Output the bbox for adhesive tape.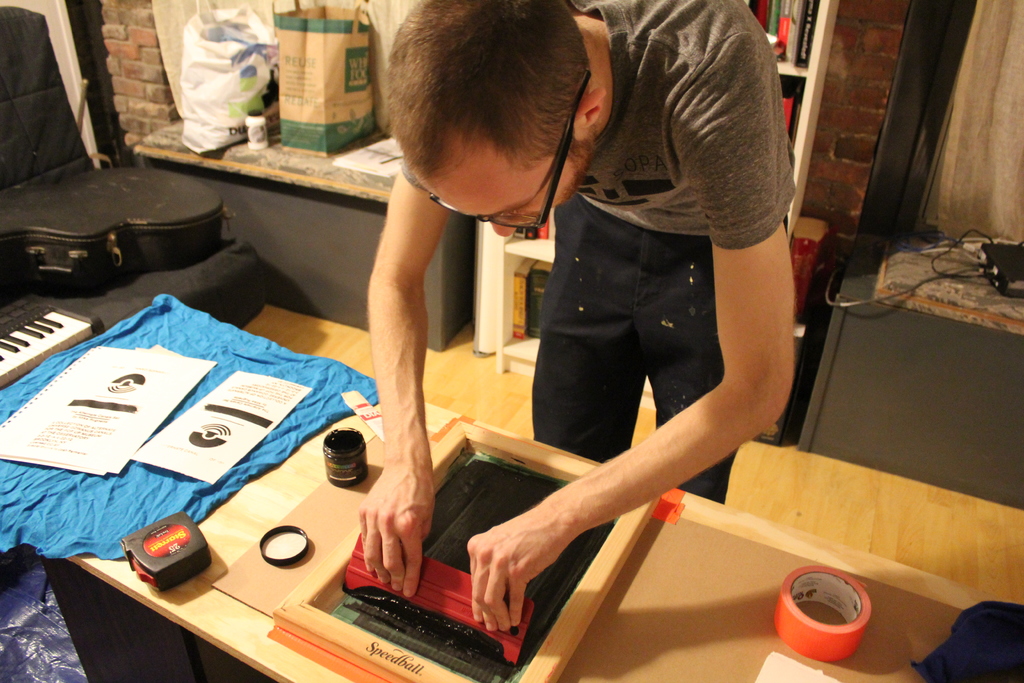
BBox(774, 566, 871, 670).
